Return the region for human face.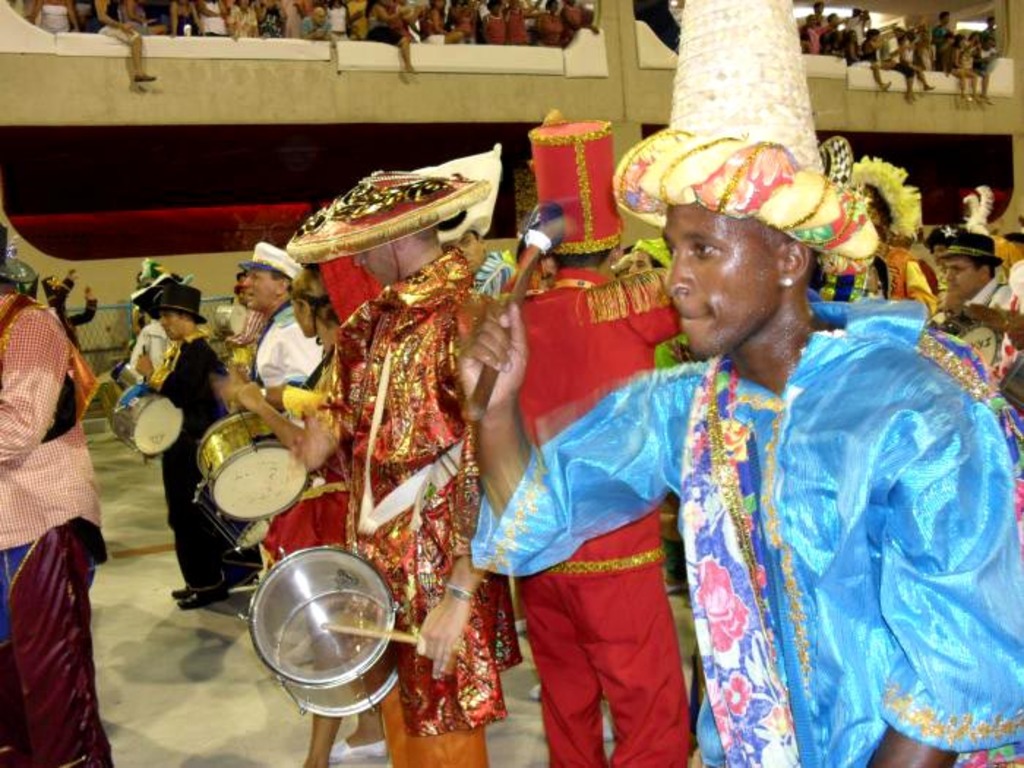
box=[945, 260, 983, 297].
